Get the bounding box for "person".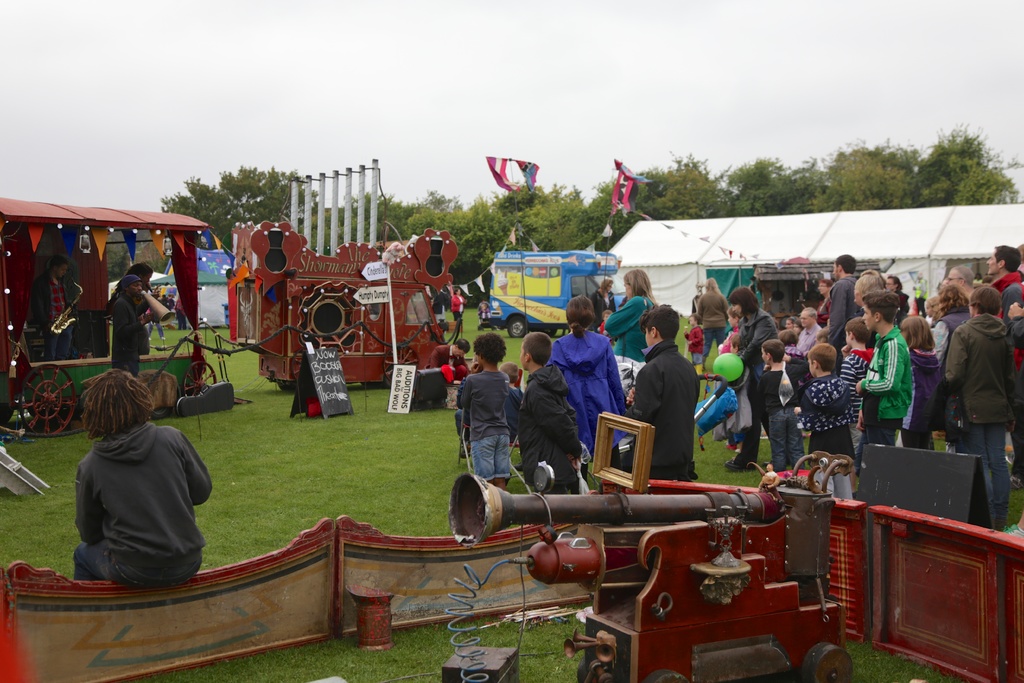
(left=74, top=370, right=214, bottom=585).
